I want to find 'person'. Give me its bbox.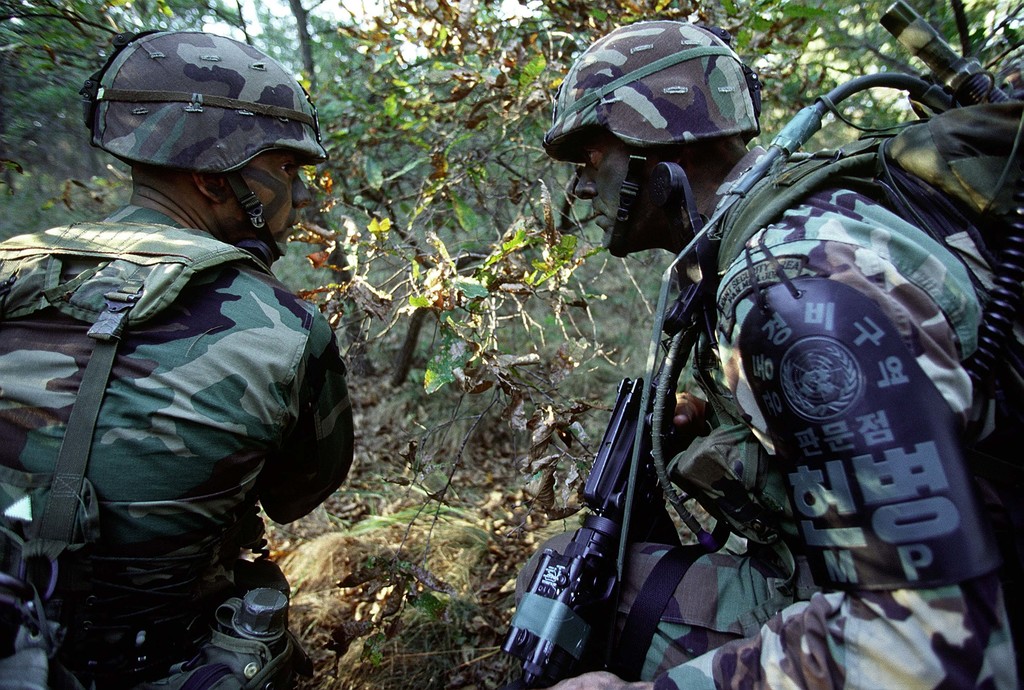
box(12, 65, 350, 645).
